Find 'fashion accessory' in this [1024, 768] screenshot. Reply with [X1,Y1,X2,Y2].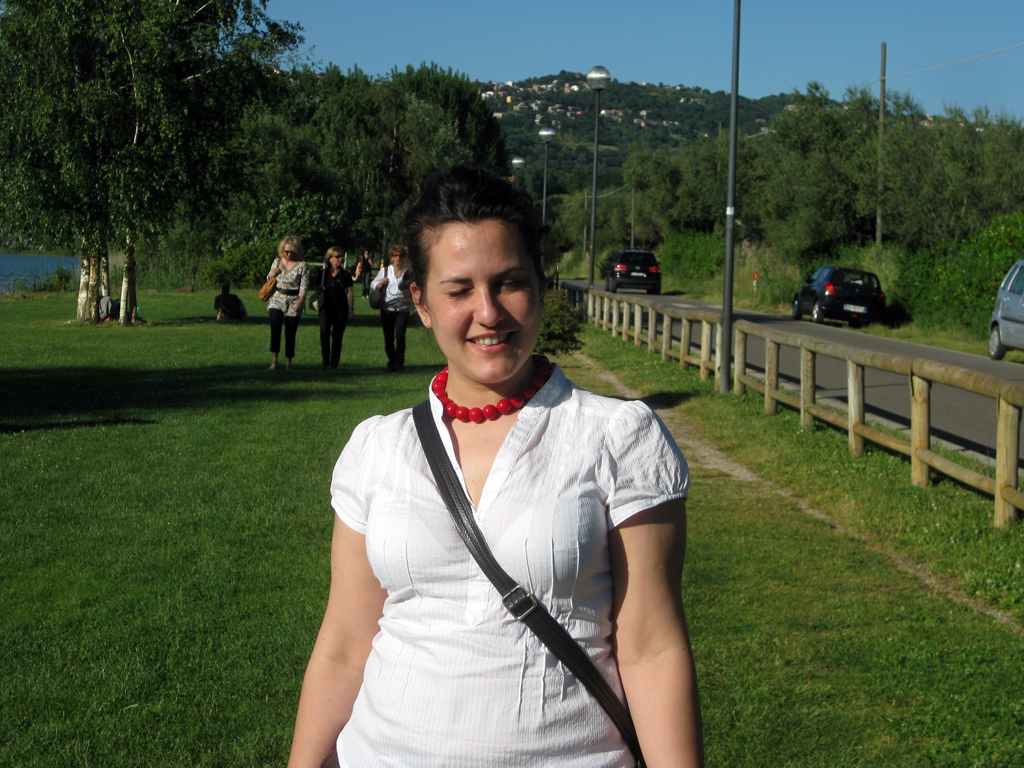
[431,353,554,423].
